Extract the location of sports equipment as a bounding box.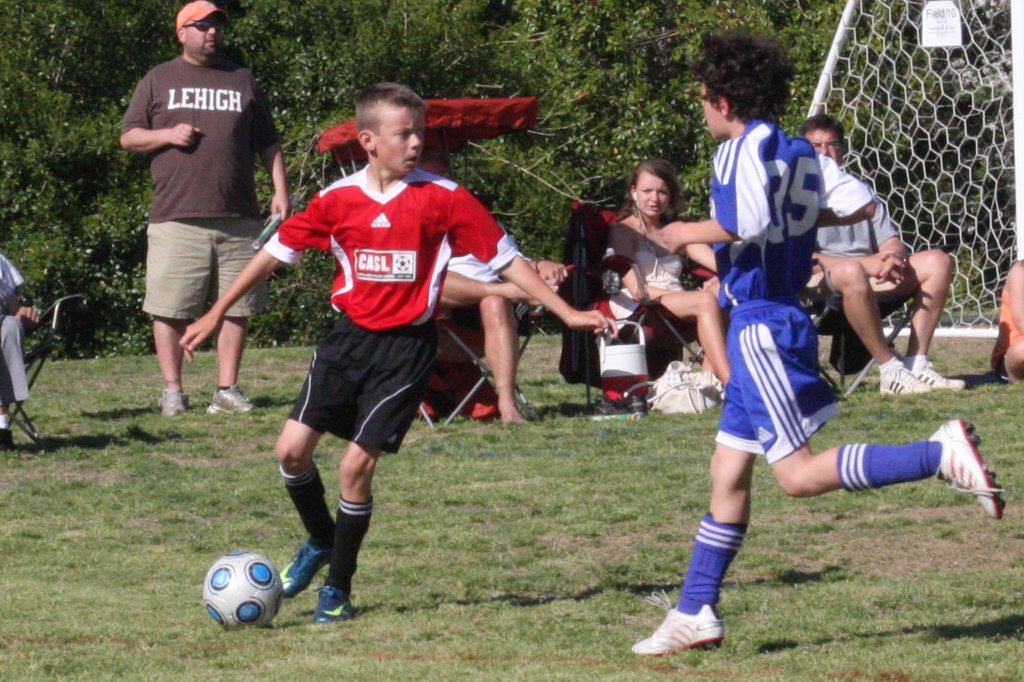
{"x1": 625, "y1": 605, "x2": 726, "y2": 659}.
